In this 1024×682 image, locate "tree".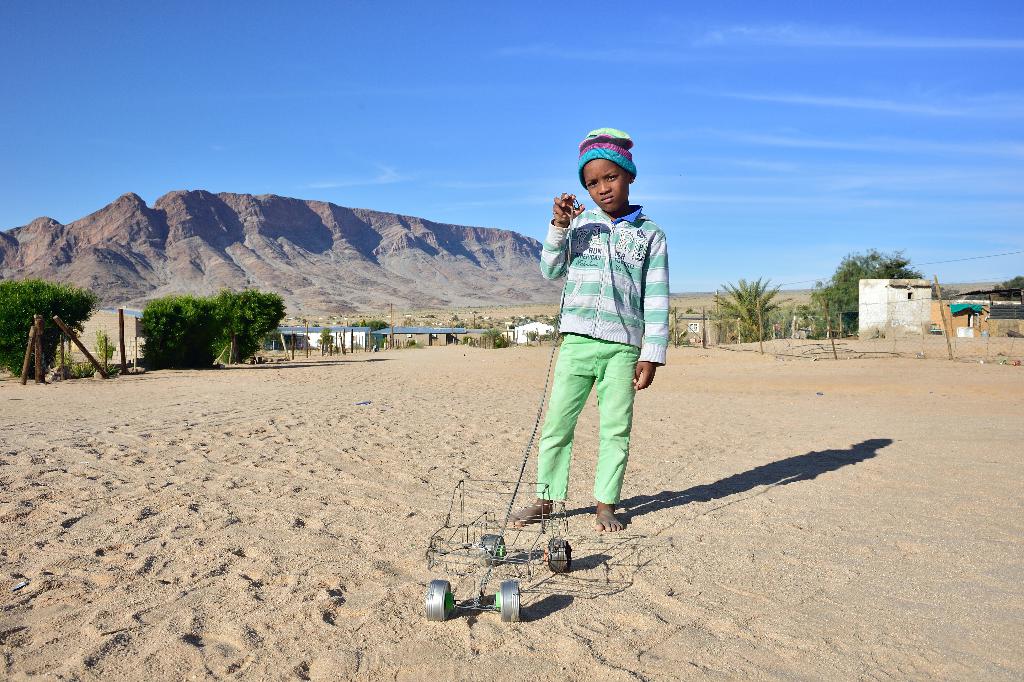
Bounding box: BBox(215, 290, 291, 365).
